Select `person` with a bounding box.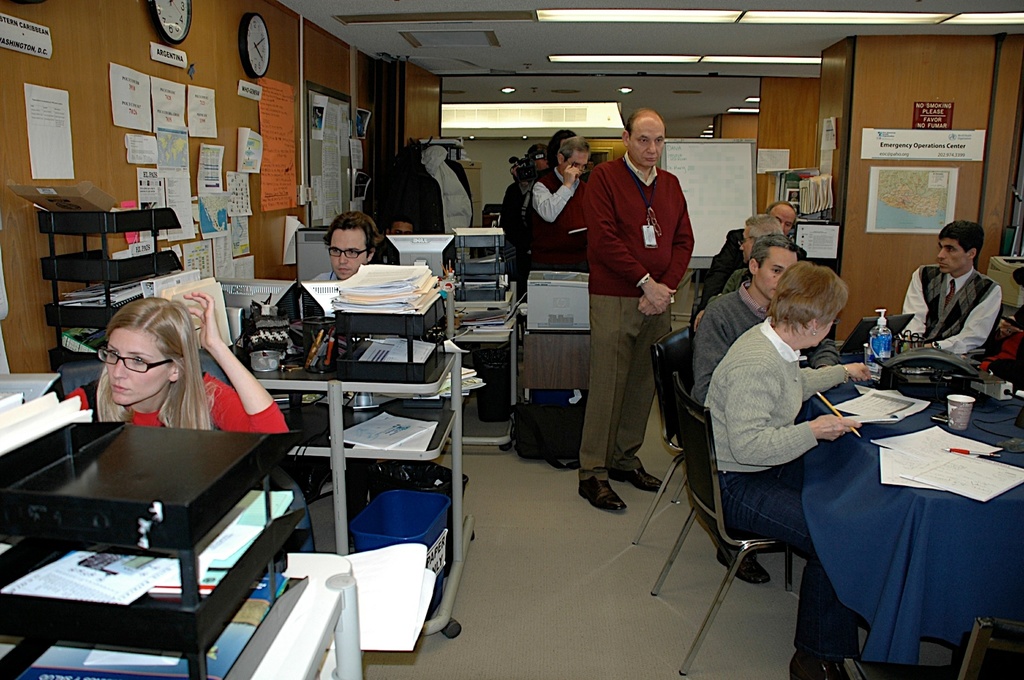
<region>63, 293, 291, 432</region>.
